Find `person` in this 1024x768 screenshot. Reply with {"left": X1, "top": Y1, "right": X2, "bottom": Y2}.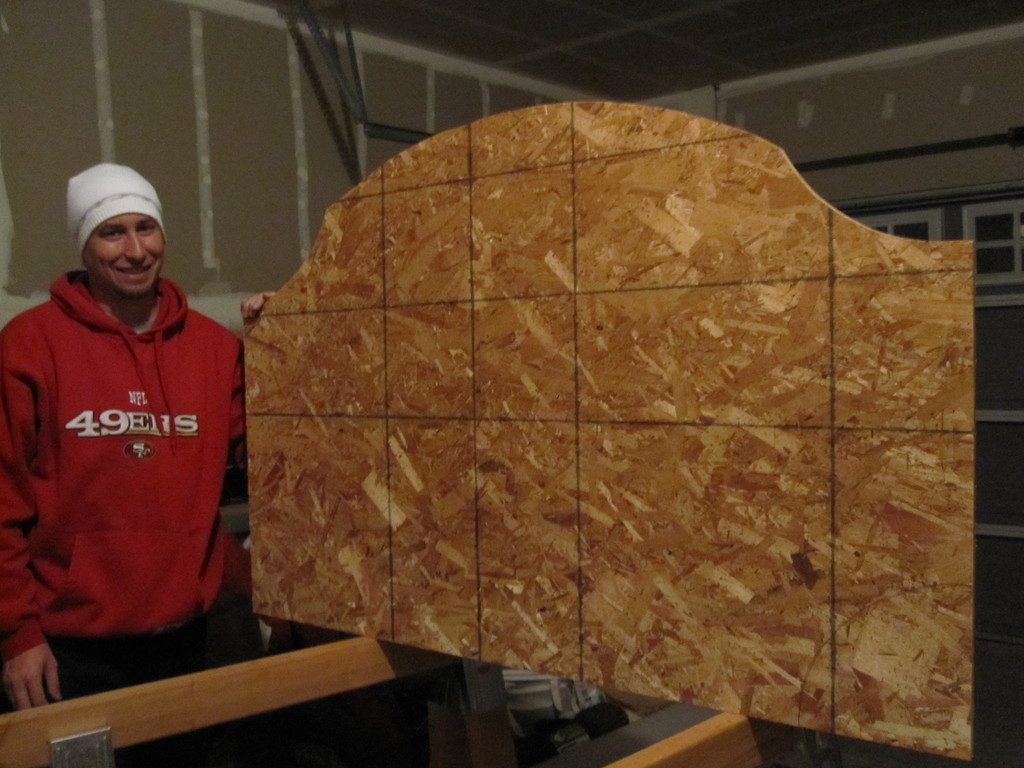
{"left": 2, "top": 148, "right": 252, "bottom": 701}.
